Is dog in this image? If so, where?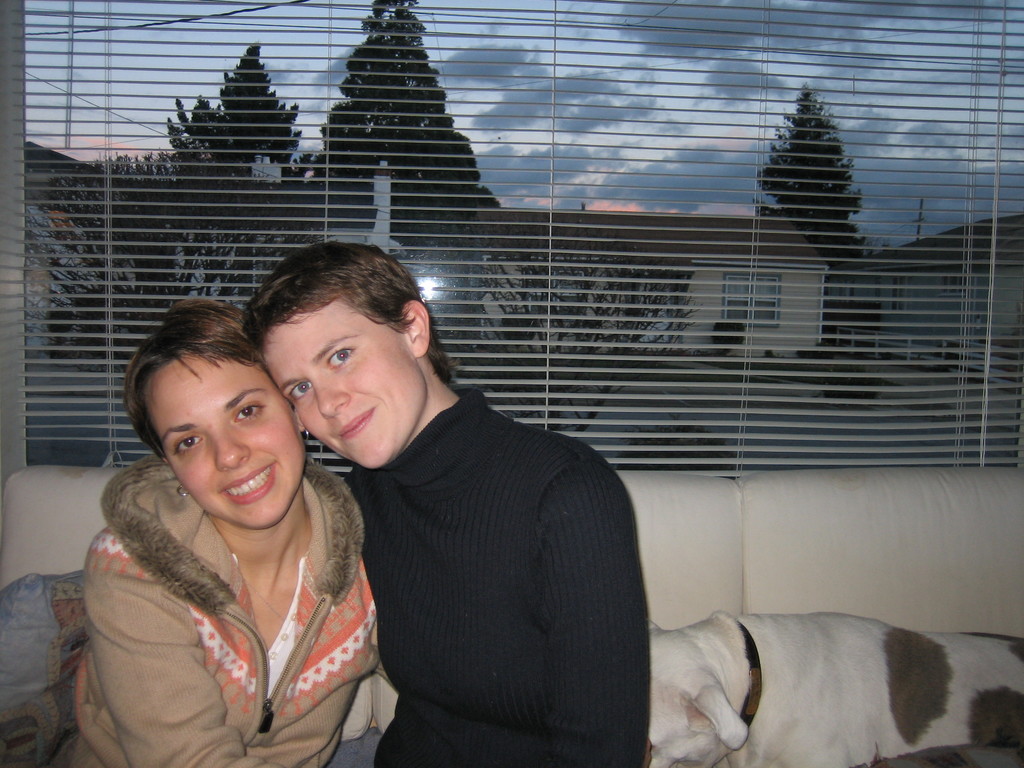
Yes, at [648,609,1023,767].
